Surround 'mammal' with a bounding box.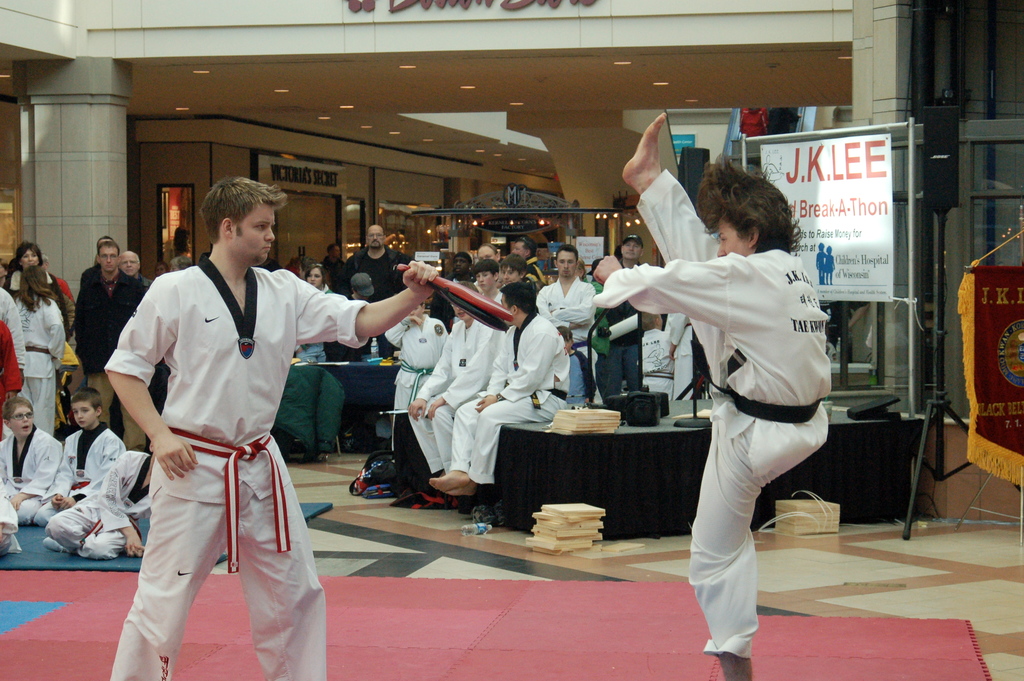
[x1=0, y1=260, x2=15, y2=286].
